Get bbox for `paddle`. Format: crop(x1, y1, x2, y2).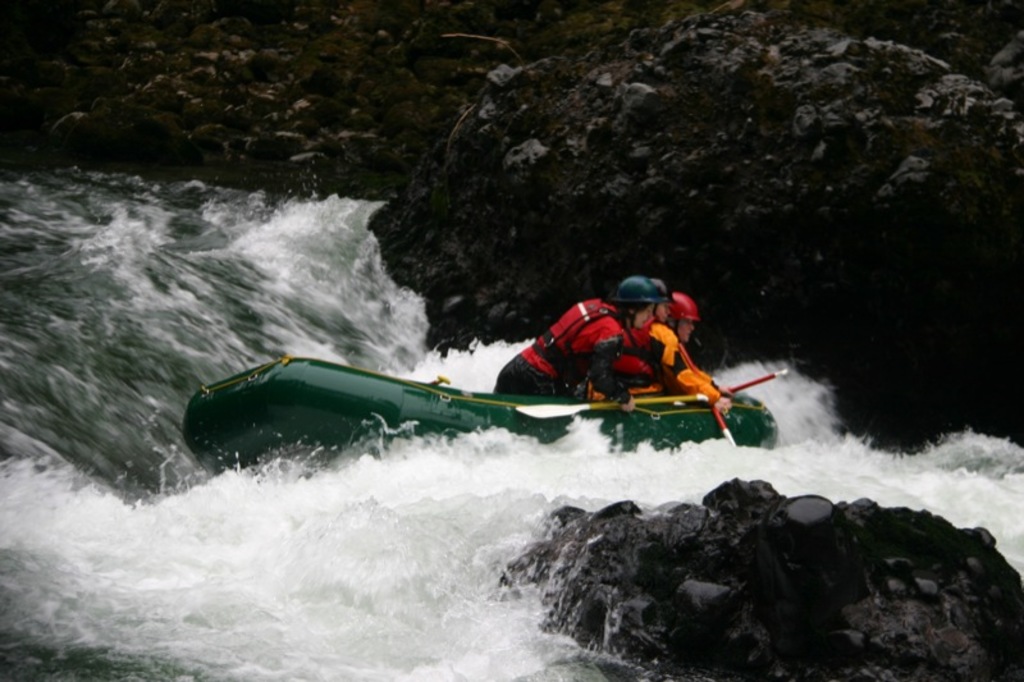
crop(708, 399, 739, 448).
